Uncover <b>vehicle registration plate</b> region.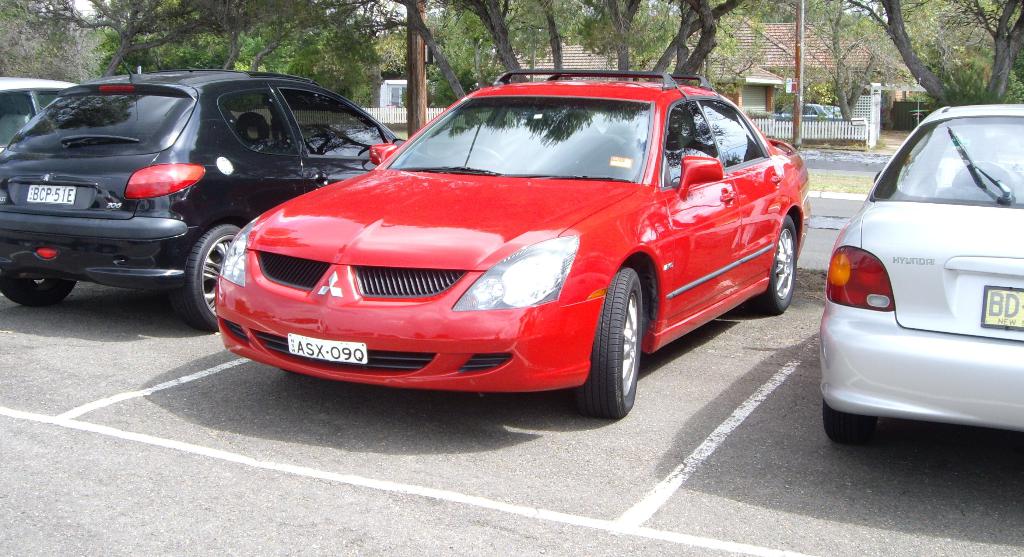
Uncovered: box=[287, 334, 366, 364].
